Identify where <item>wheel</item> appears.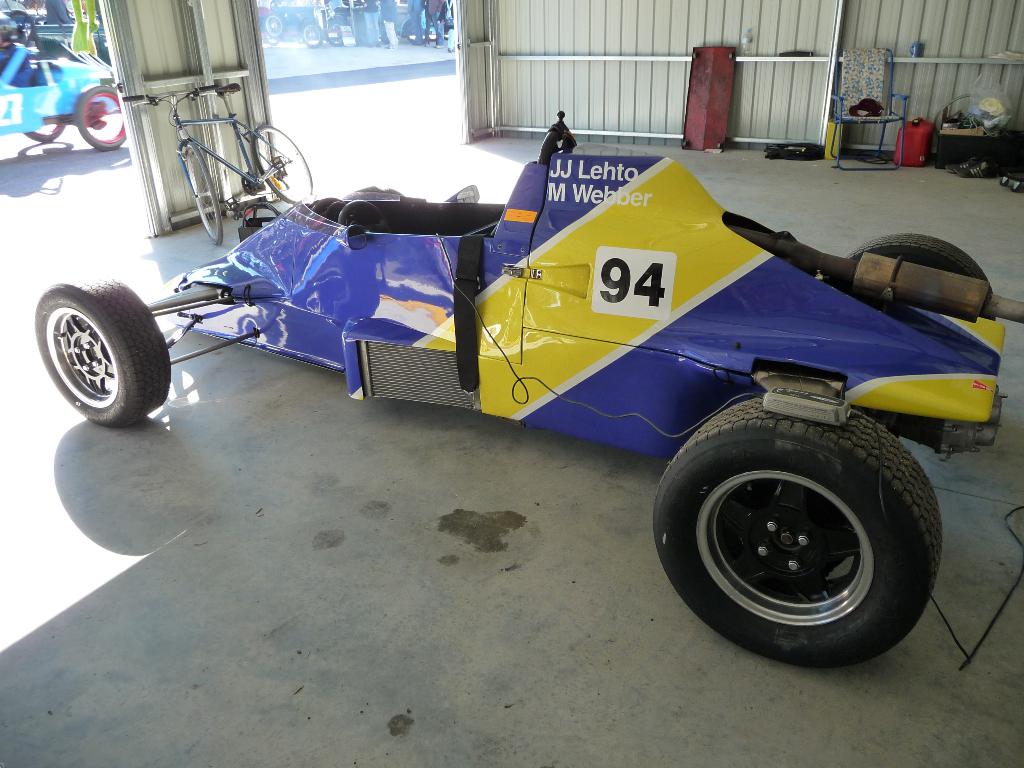
Appears at box(329, 24, 349, 46).
